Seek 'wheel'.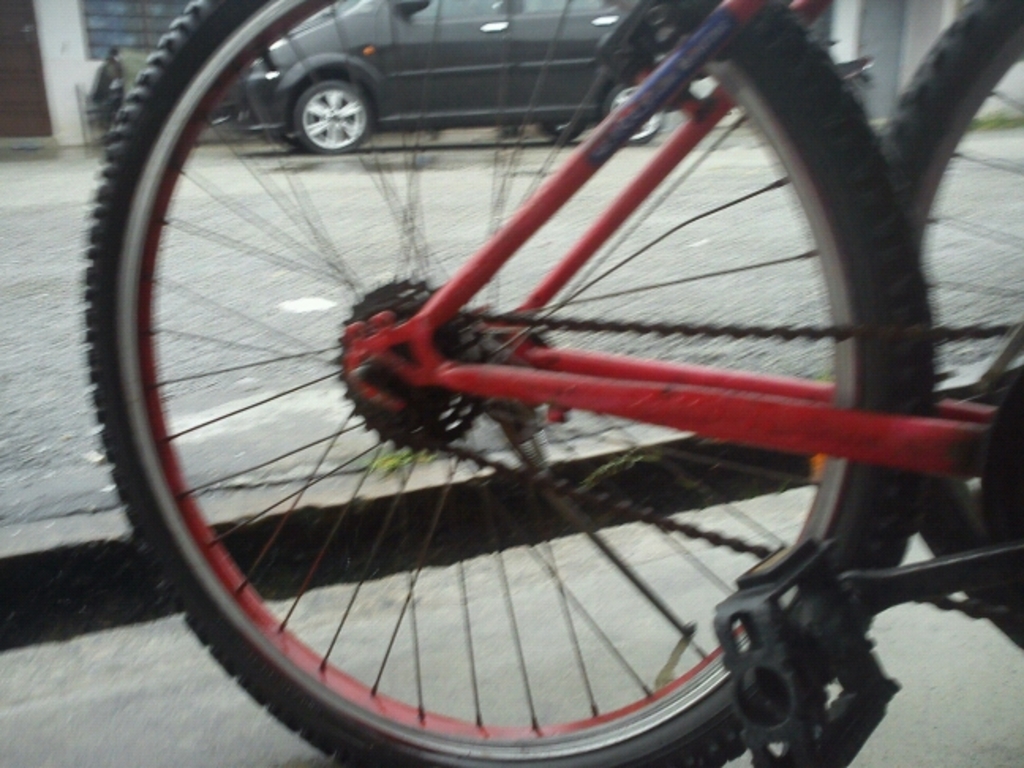
left=607, top=77, right=675, bottom=152.
